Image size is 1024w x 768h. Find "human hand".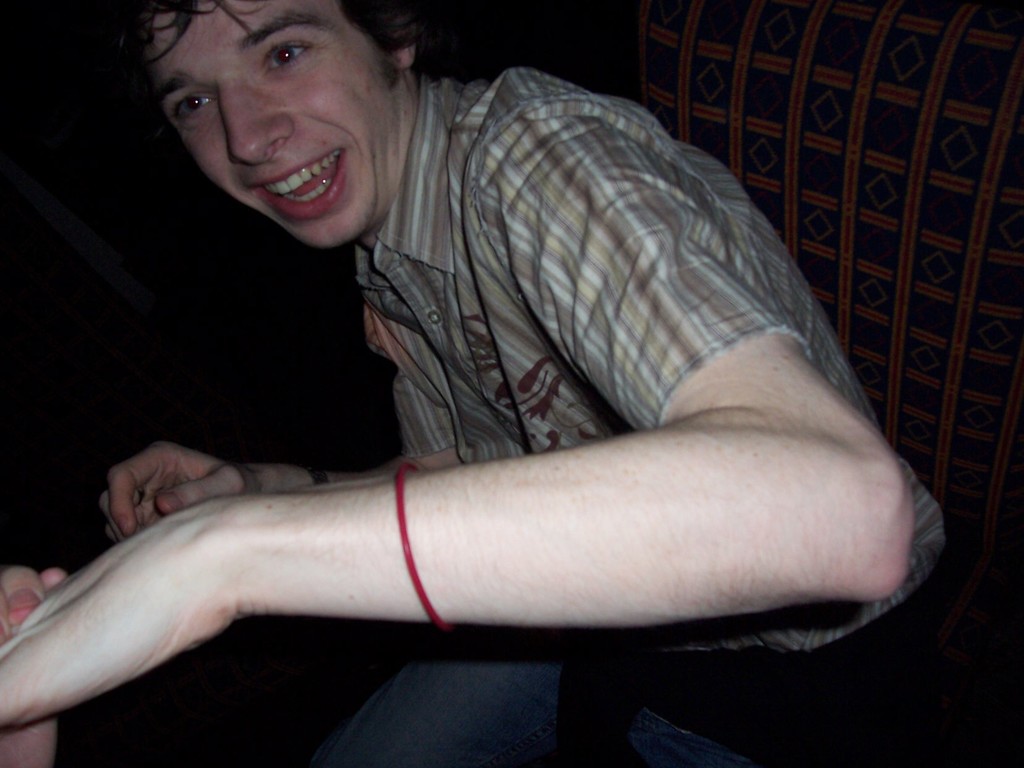
95 440 259 545.
